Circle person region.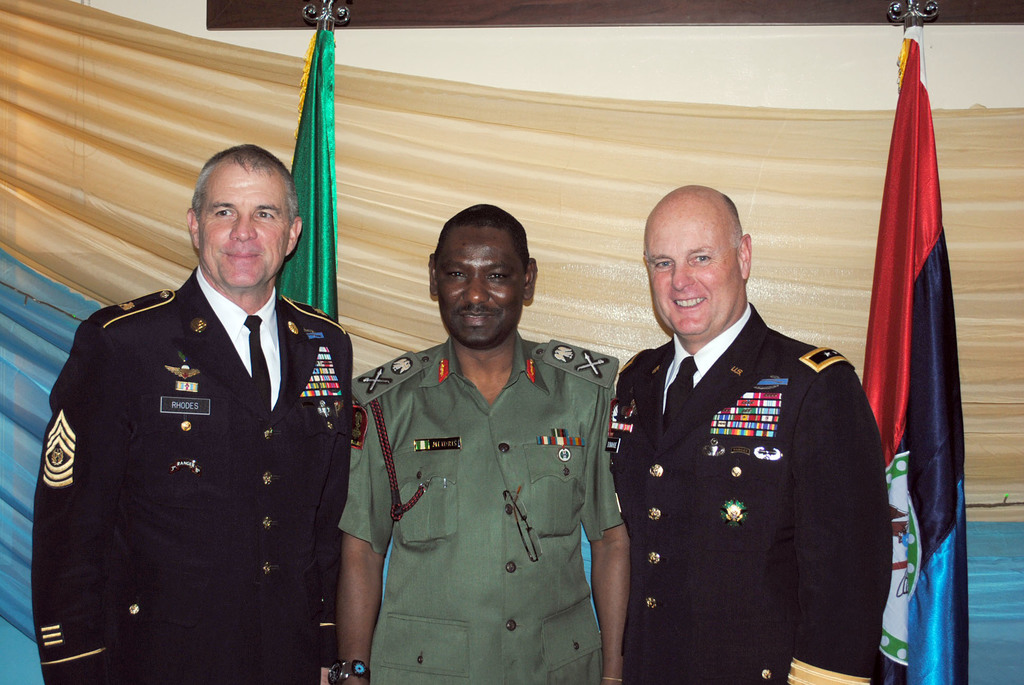
Region: 48 145 353 684.
